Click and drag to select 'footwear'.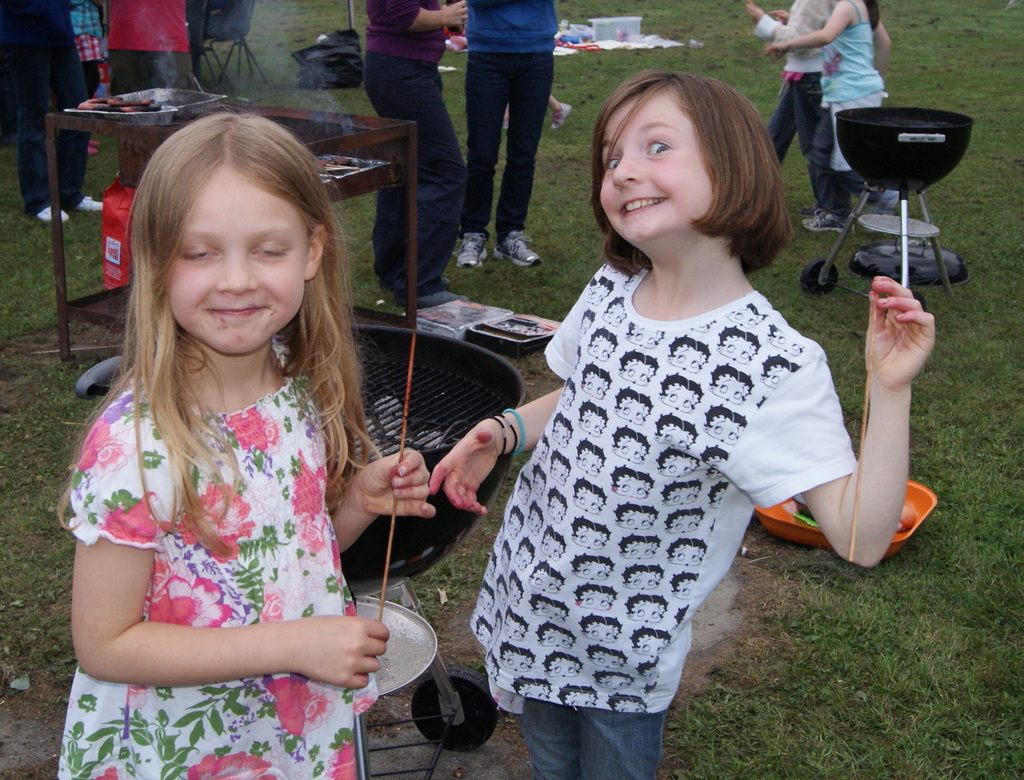
Selection: region(497, 230, 534, 261).
